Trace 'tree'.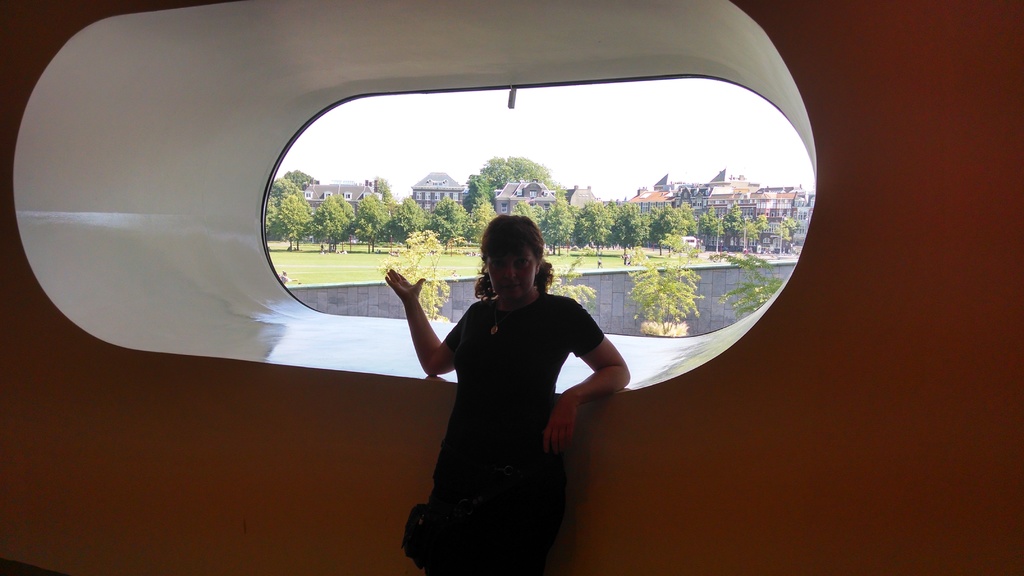
Traced to (left=390, top=228, right=444, bottom=313).
